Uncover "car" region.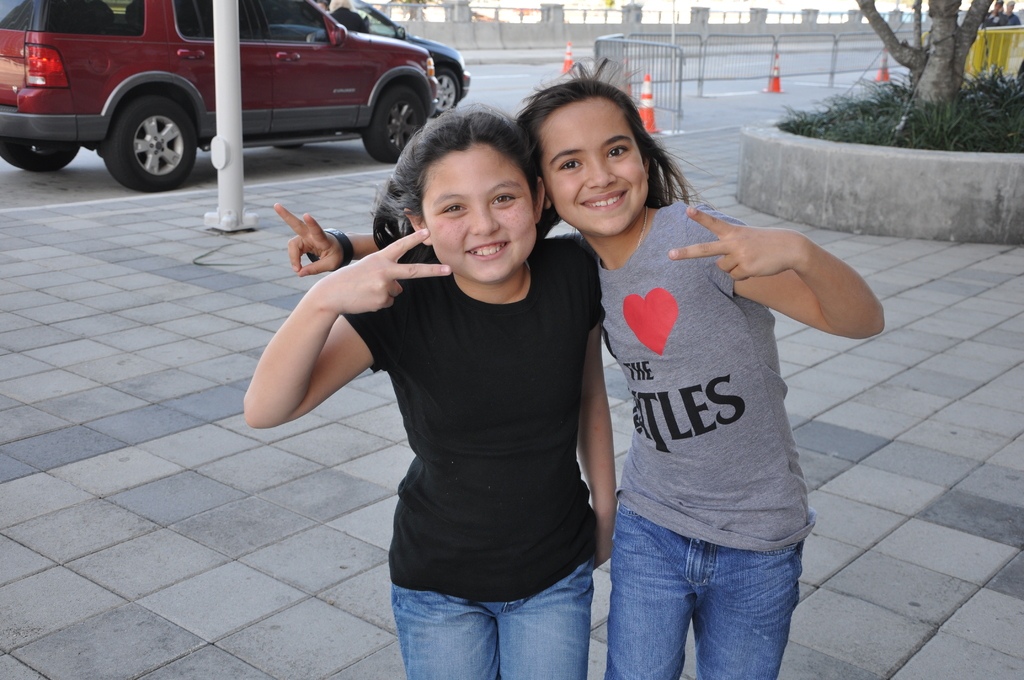
Uncovered: 19, 3, 479, 178.
